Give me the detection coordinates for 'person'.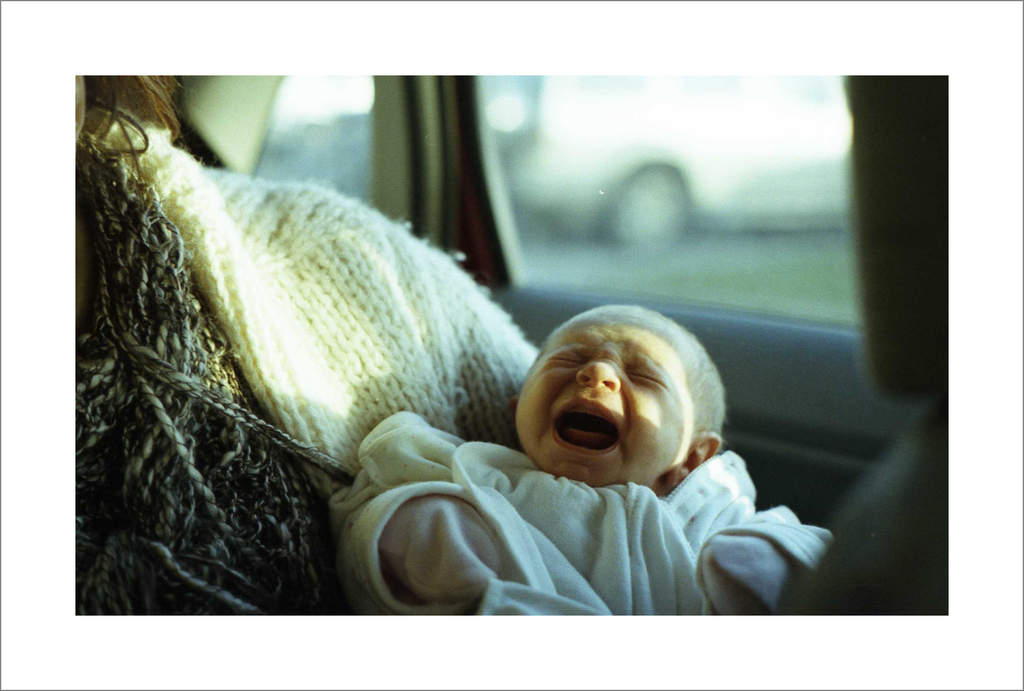
left=76, top=77, right=544, bottom=616.
